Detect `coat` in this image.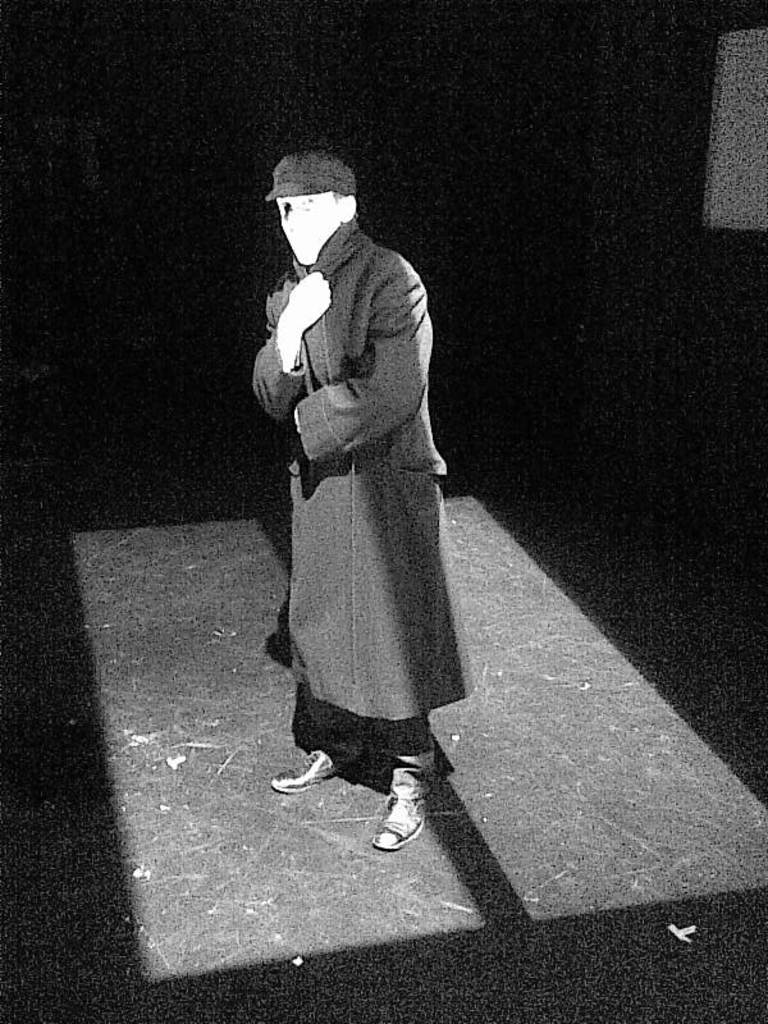
Detection: Rect(252, 200, 467, 735).
